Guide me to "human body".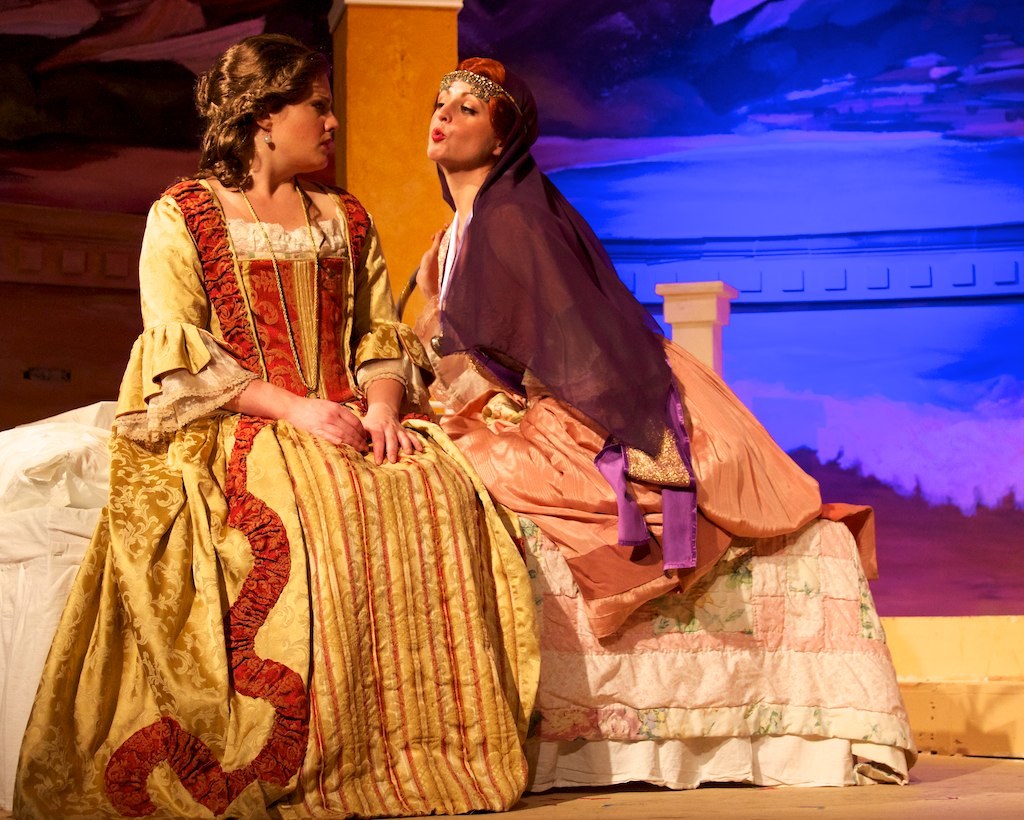
Guidance: [x1=64, y1=44, x2=437, y2=809].
